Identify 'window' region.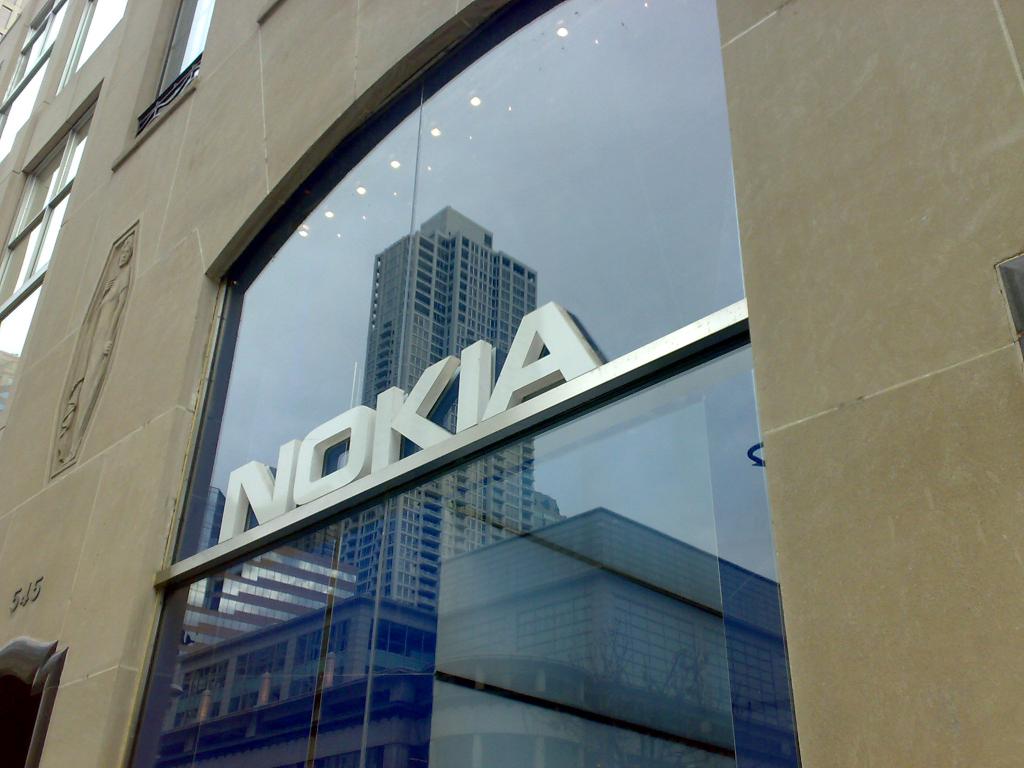
Region: [128, 0, 201, 135].
